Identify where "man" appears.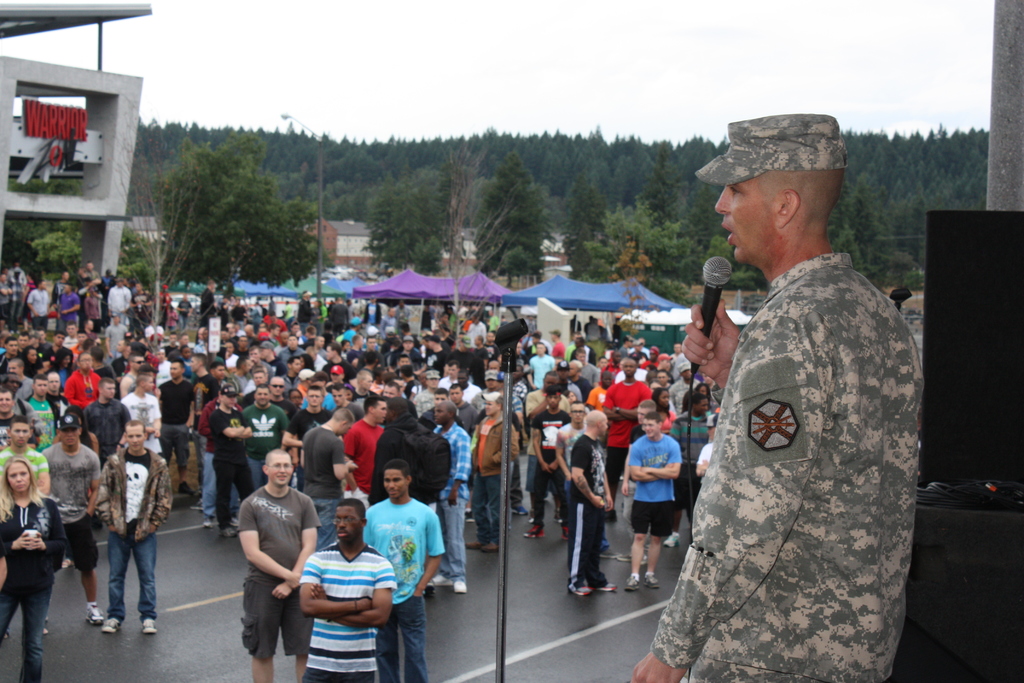
Appears at bbox=(27, 377, 59, 448).
